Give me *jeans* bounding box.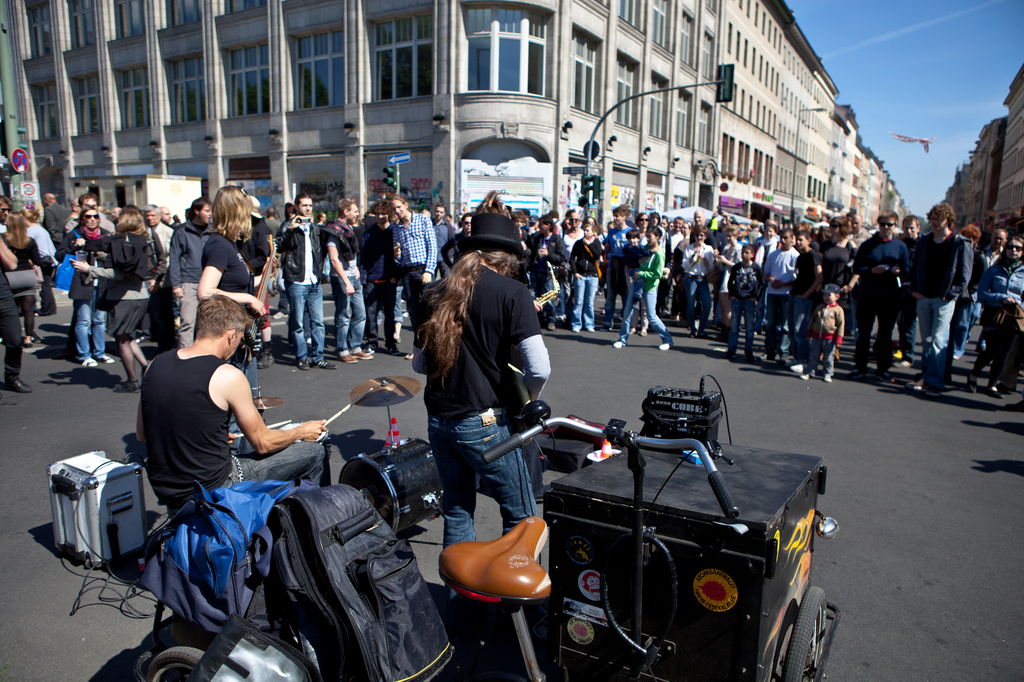
802,338,835,376.
